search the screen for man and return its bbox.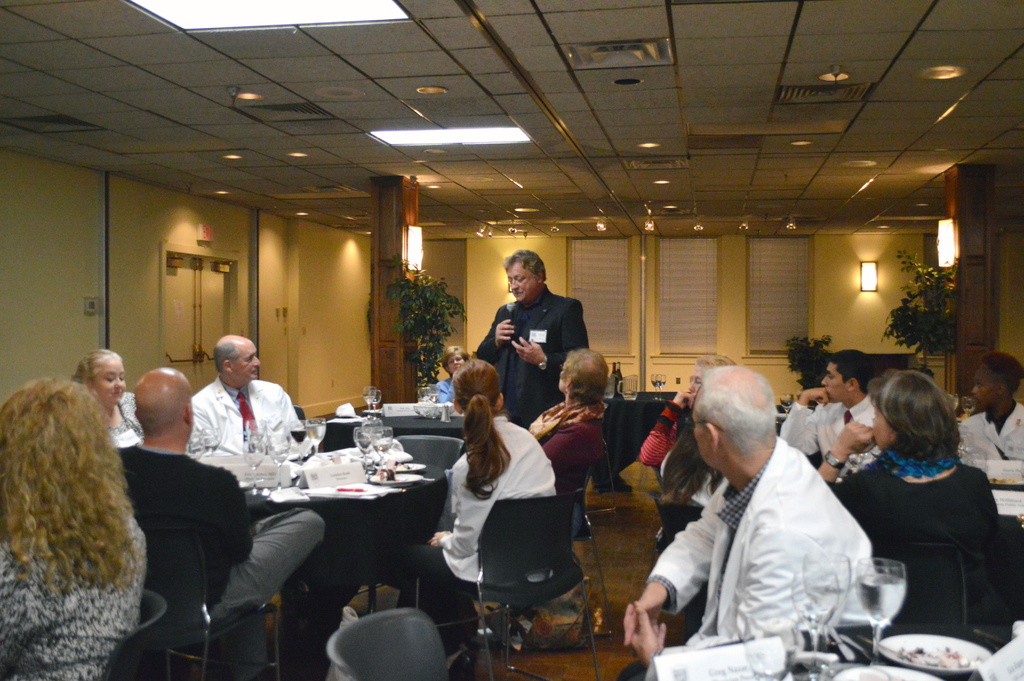
Found: bbox(778, 345, 883, 479).
